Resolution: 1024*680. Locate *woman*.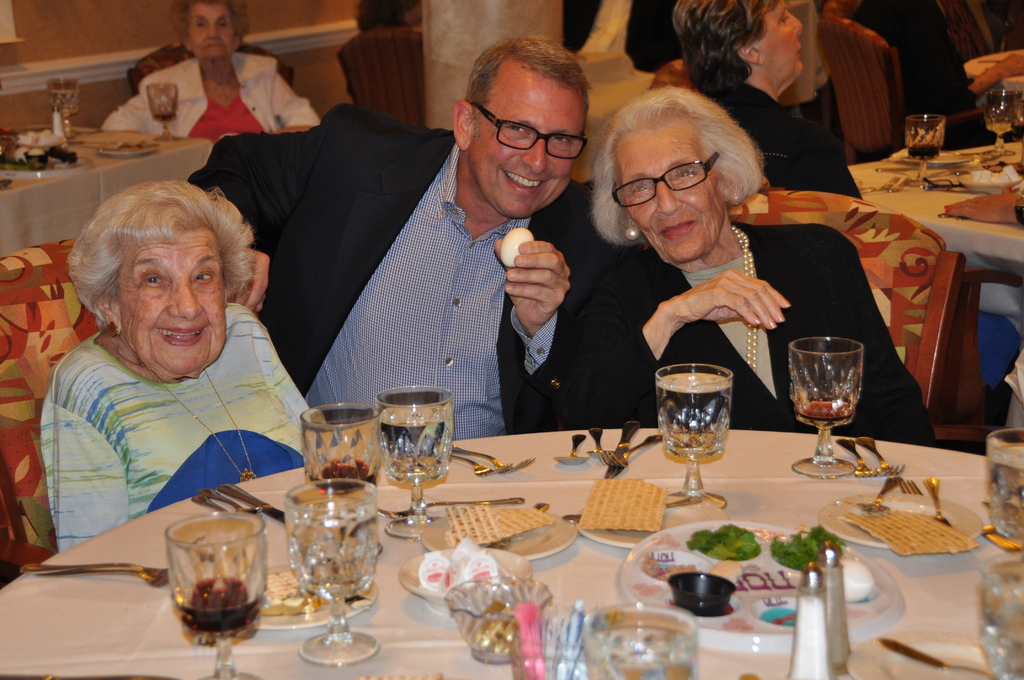
(left=670, top=0, right=866, bottom=197).
